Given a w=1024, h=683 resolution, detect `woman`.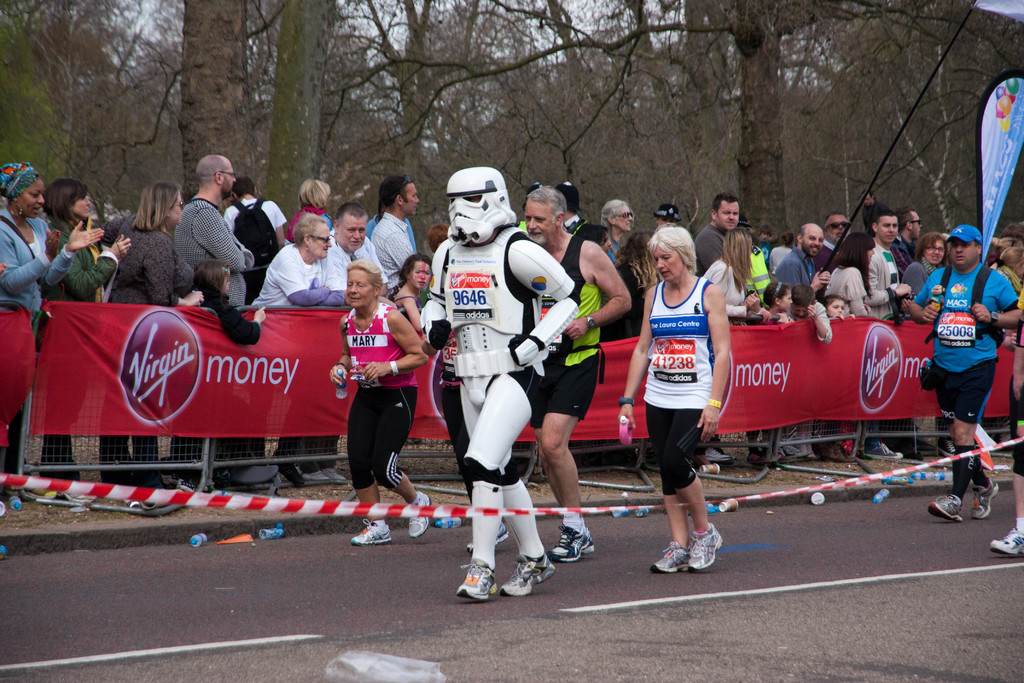
<bbox>252, 211, 360, 492</bbox>.
